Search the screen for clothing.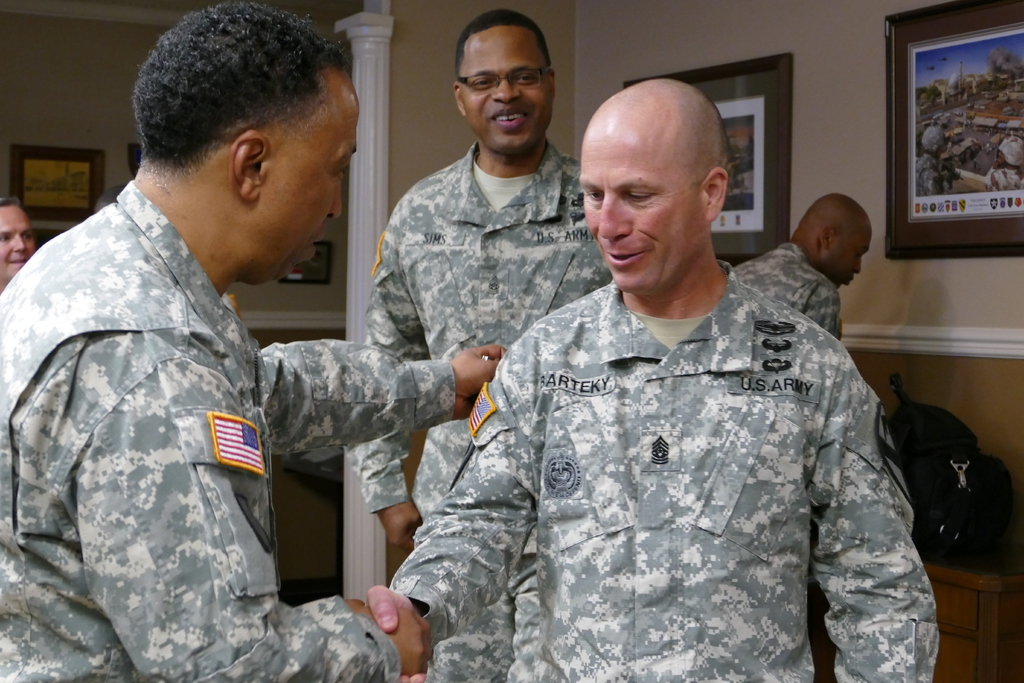
Found at rect(349, 140, 612, 682).
